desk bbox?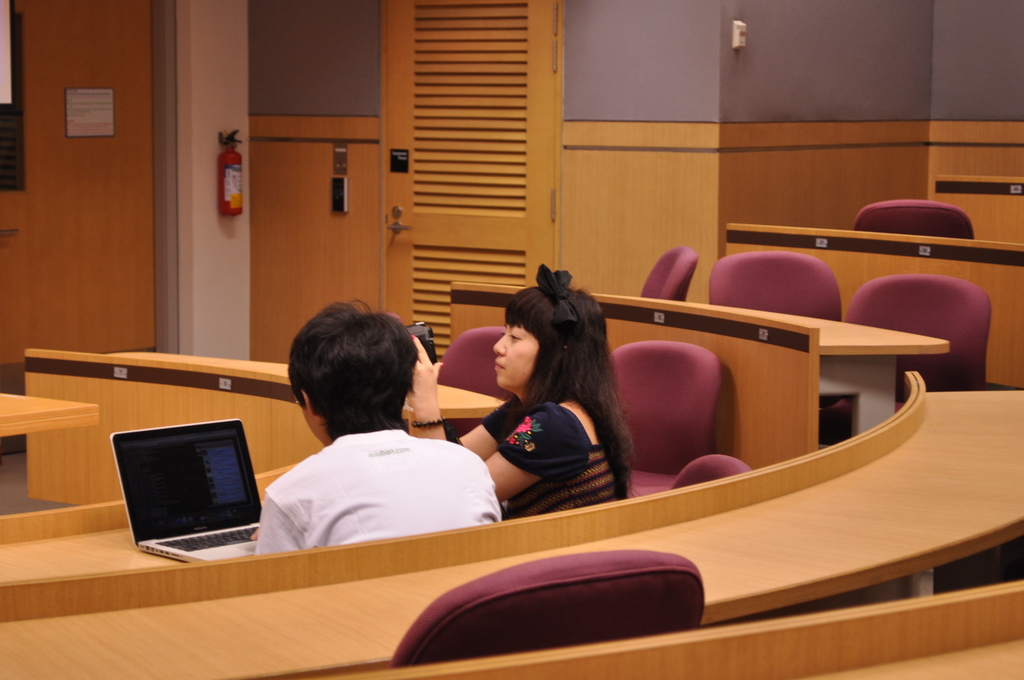
BBox(0, 374, 1023, 679)
